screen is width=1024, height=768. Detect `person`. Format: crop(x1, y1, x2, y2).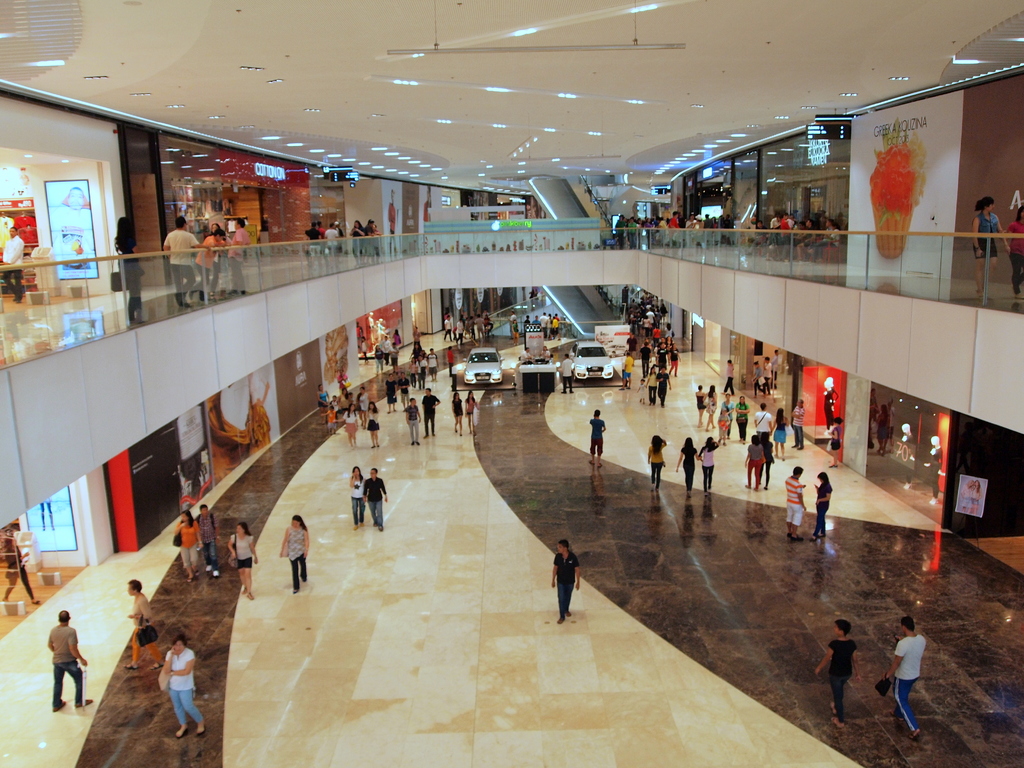
crop(637, 379, 646, 405).
